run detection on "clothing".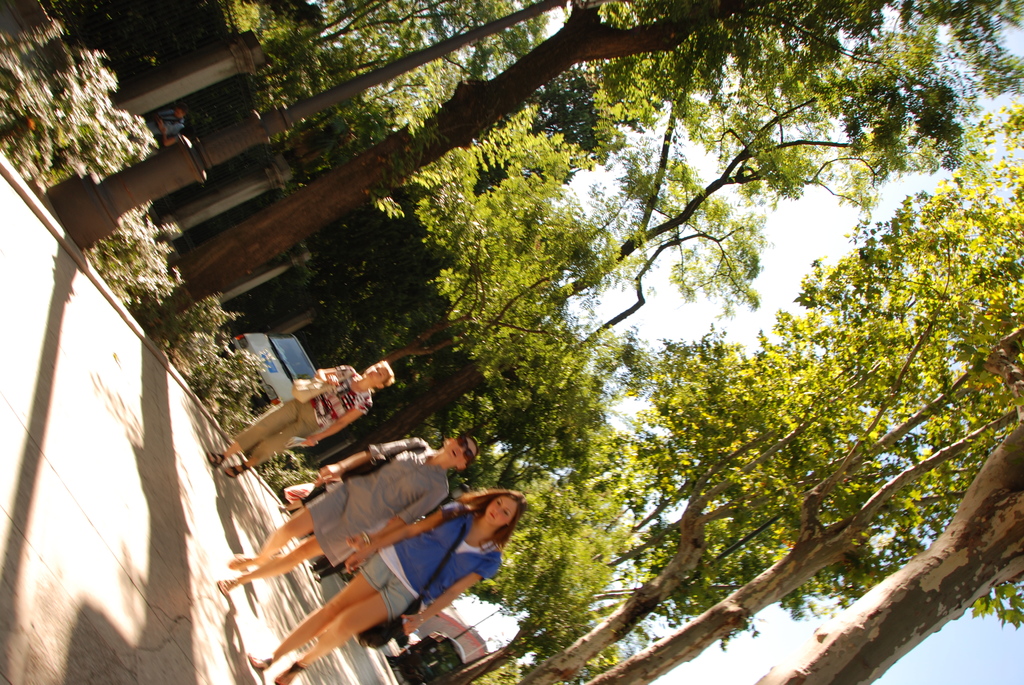
Result: bbox(232, 366, 371, 467).
